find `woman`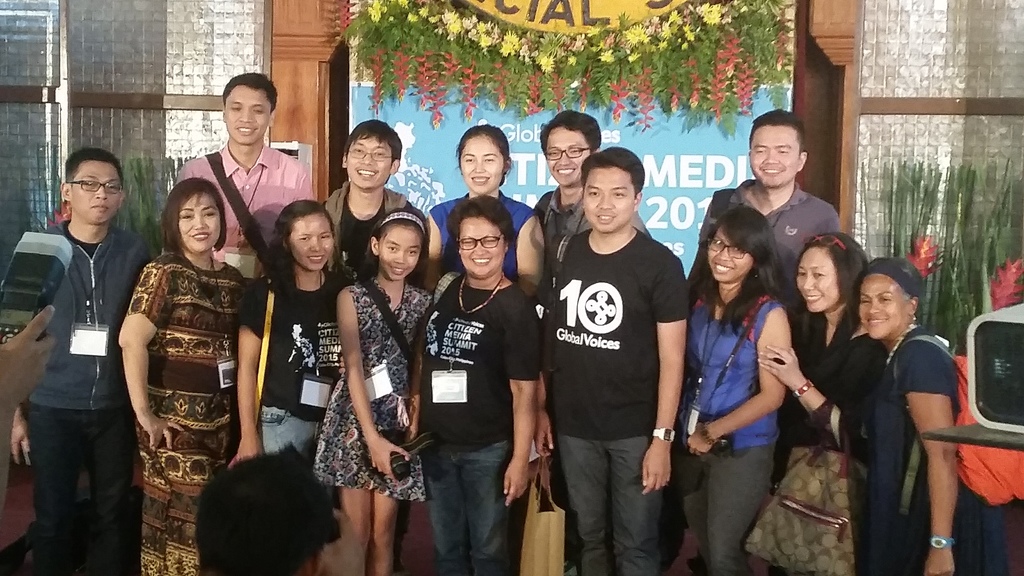
[left=680, top=206, right=787, bottom=575]
